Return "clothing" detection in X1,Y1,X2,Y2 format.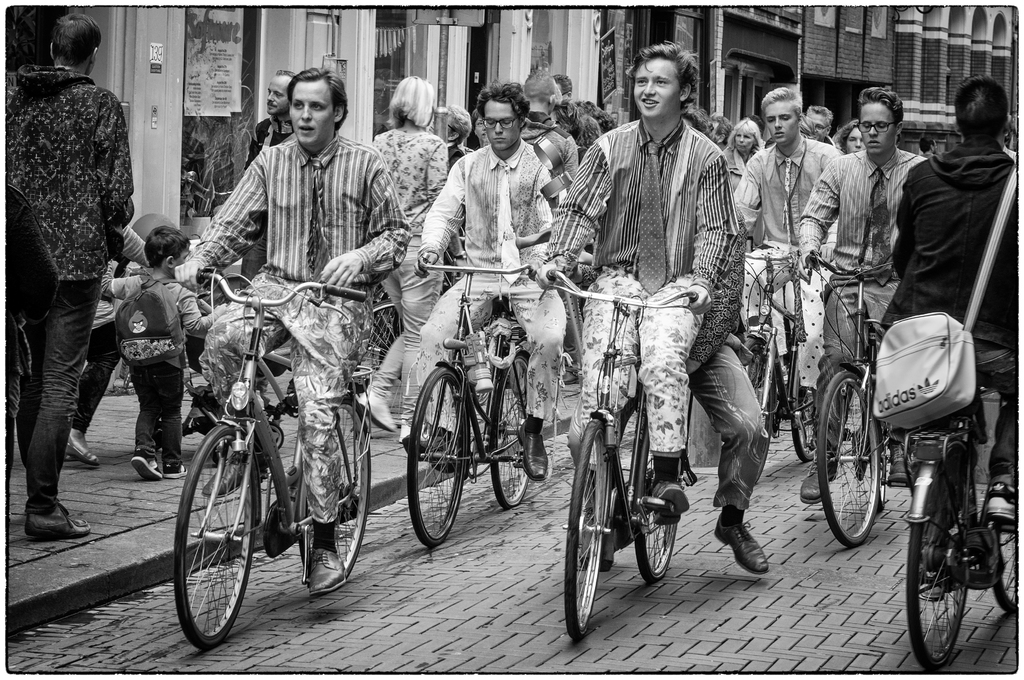
568,65,761,479.
